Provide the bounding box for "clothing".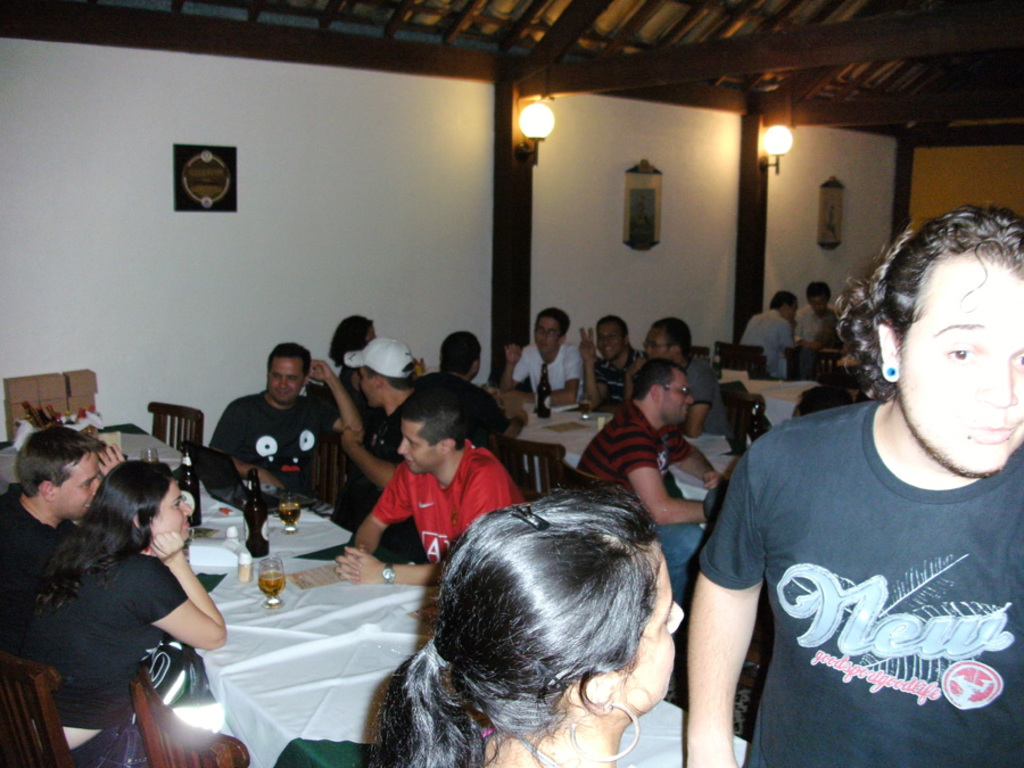
(x1=369, y1=441, x2=523, y2=570).
